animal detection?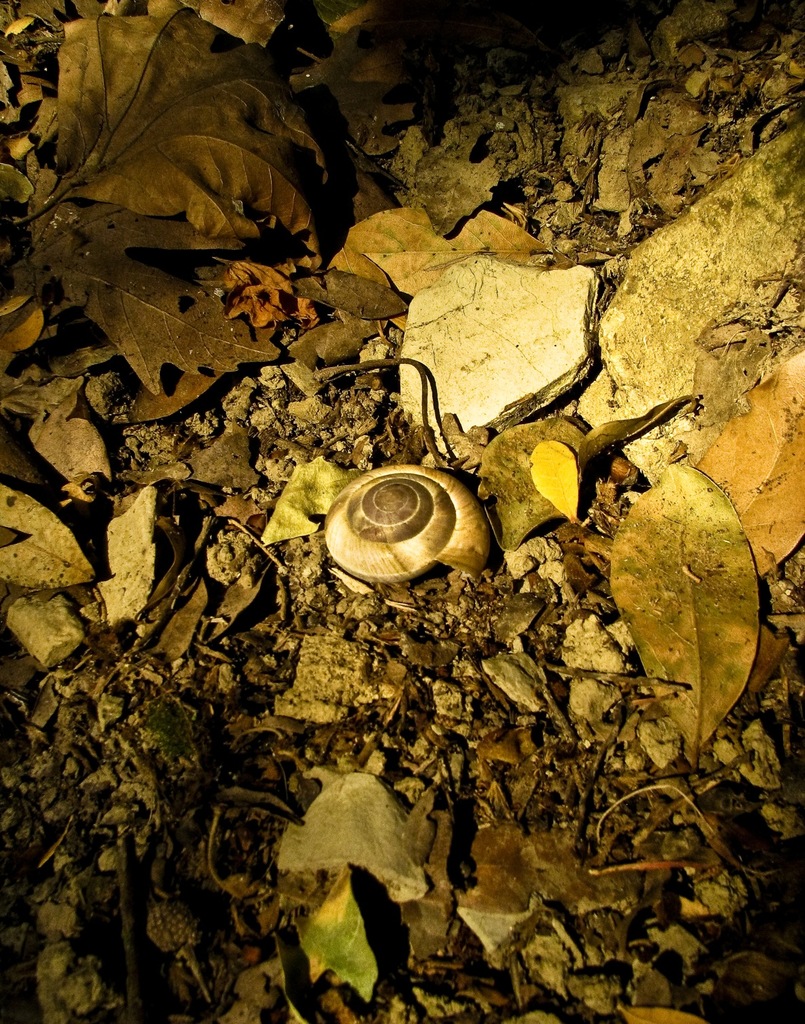
(x1=321, y1=459, x2=485, y2=580)
